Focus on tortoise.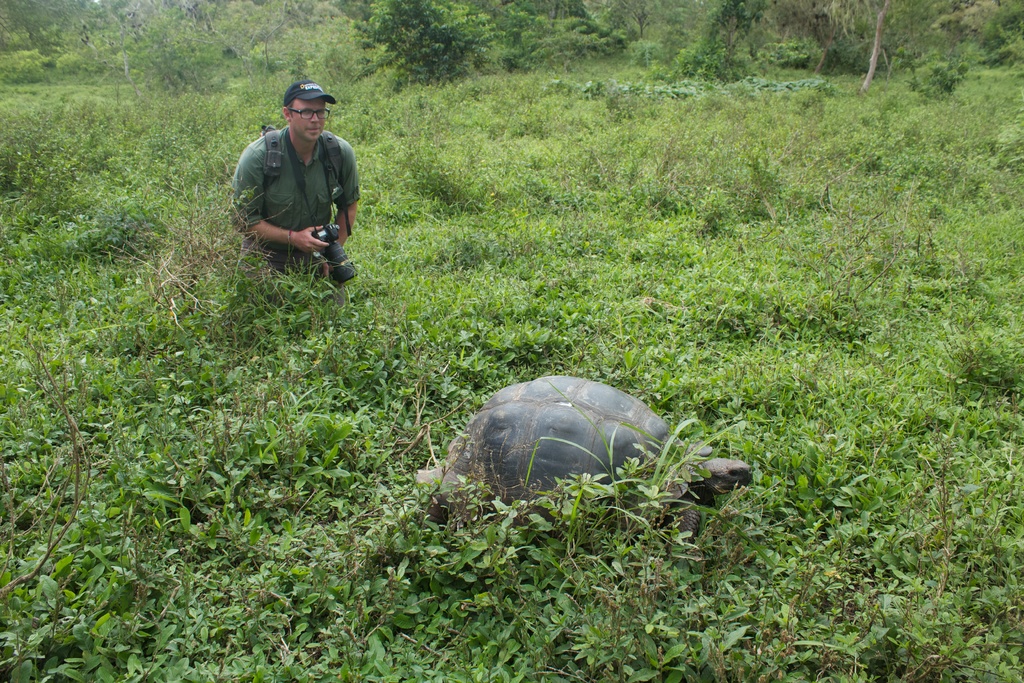
Focused at bbox(413, 375, 753, 545).
